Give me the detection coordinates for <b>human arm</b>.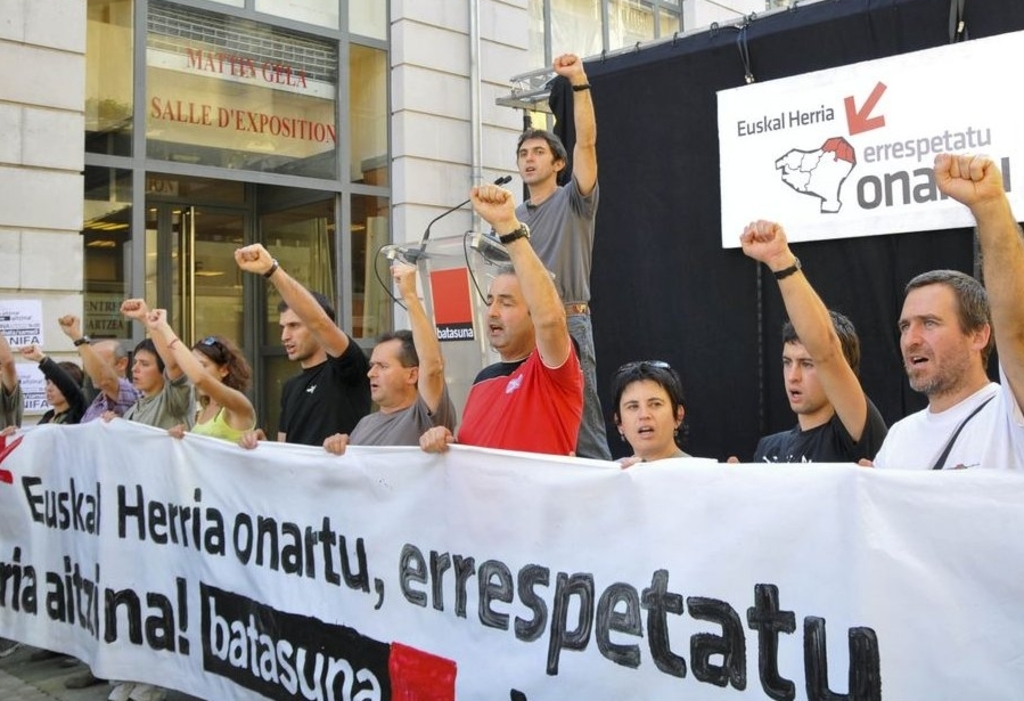
bbox=(167, 417, 186, 437).
